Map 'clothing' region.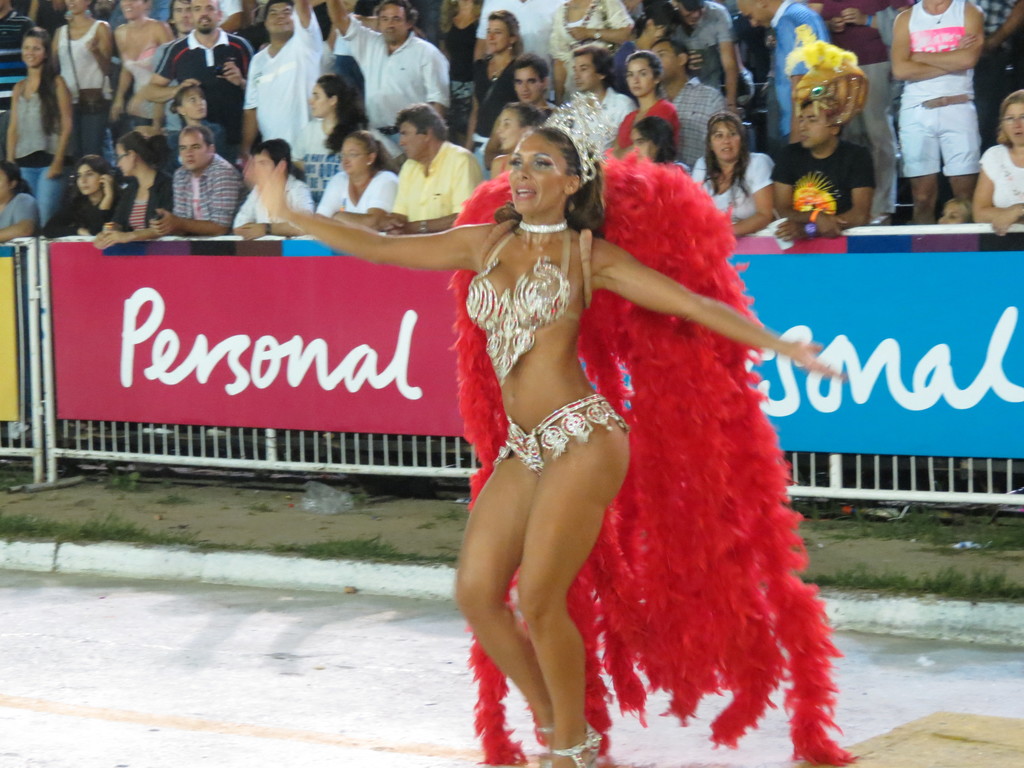
Mapped to {"left": 689, "top": 141, "right": 779, "bottom": 226}.
